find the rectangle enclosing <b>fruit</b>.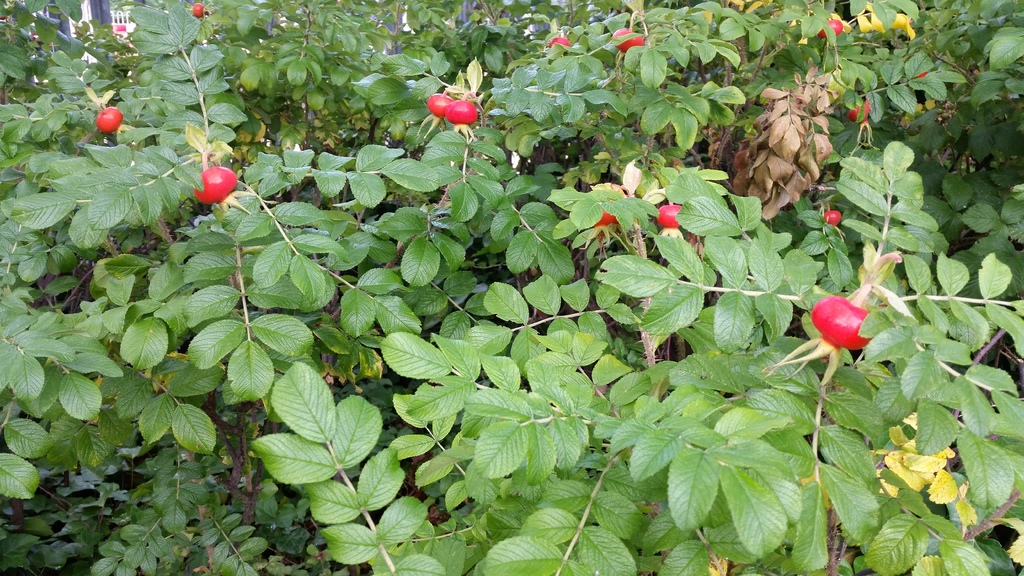
detection(96, 107, 124, 134).
